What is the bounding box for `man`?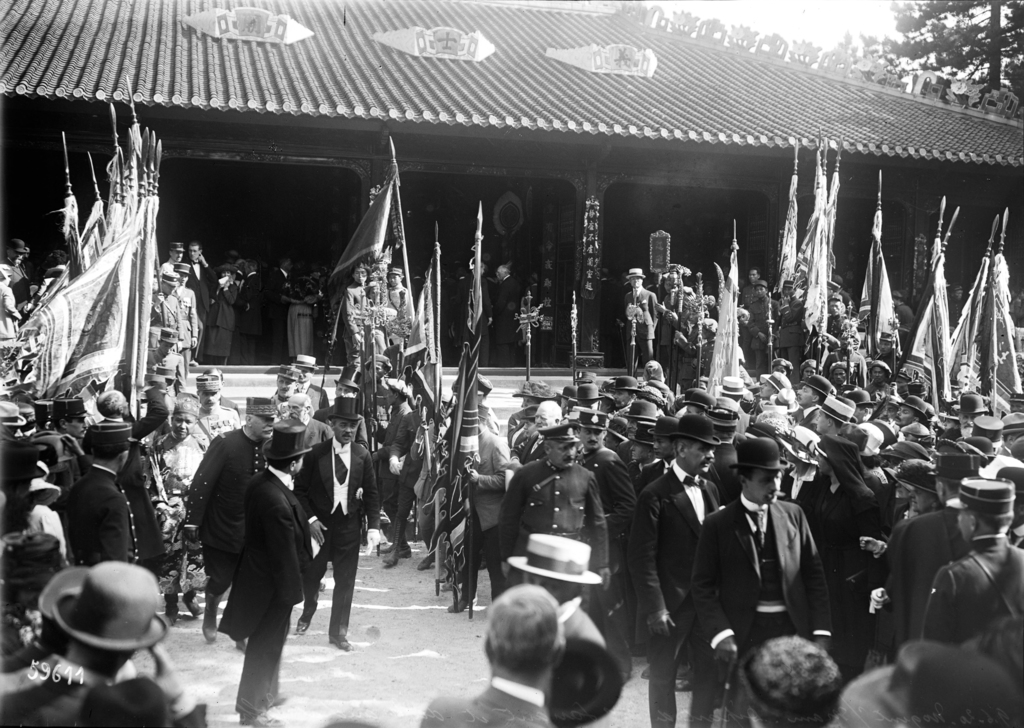
(left=460, top=263, right=499, bottom=364).
